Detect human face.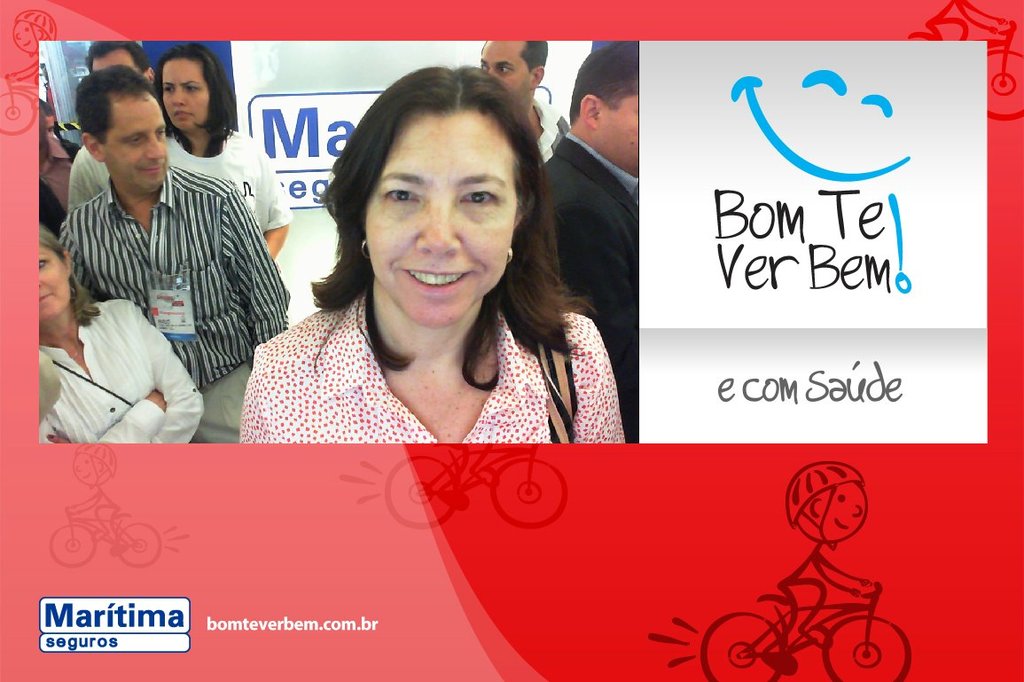
Detected at crop(368, 115, 514, 325).
